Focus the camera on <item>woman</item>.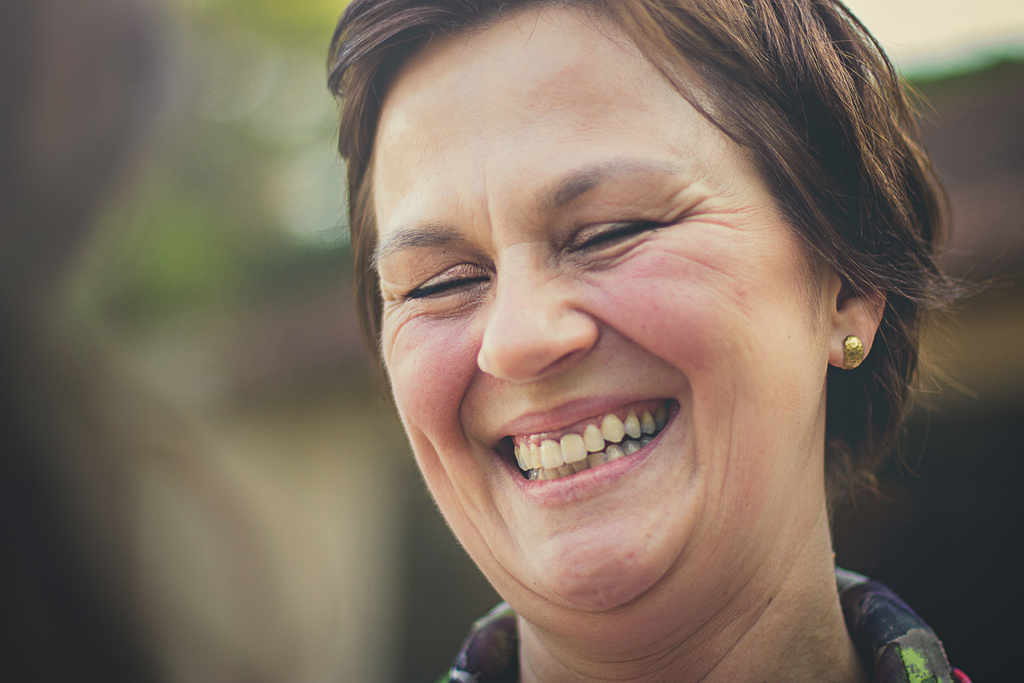
Focus region: x1=325 y1=0 x2=984 y2=682.
